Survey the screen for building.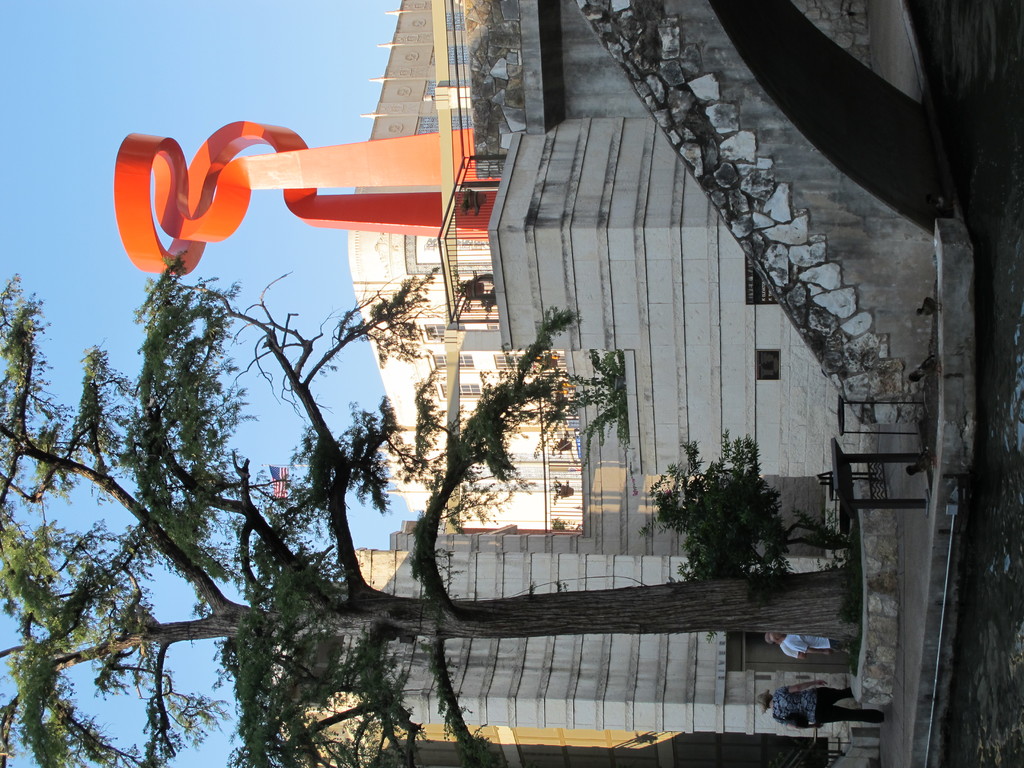
Survey found: l=348, t=0, r=582, b=532.
